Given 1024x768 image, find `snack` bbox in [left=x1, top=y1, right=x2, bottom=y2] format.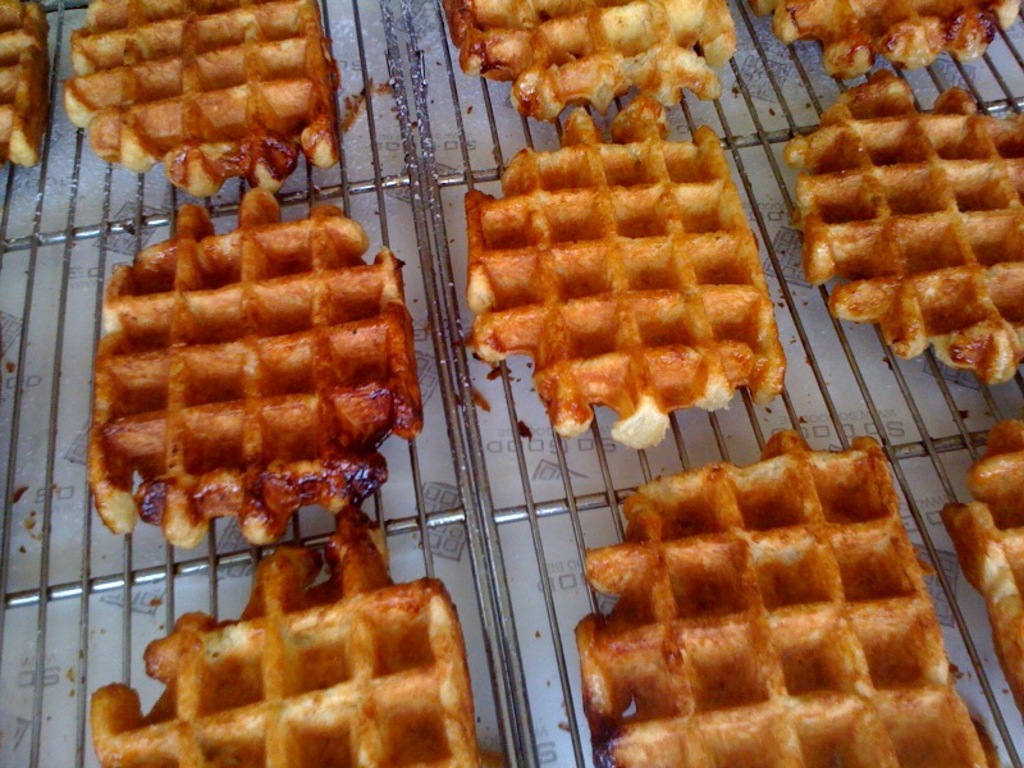
[left=751, top=0, right=1023, bottom=73].
